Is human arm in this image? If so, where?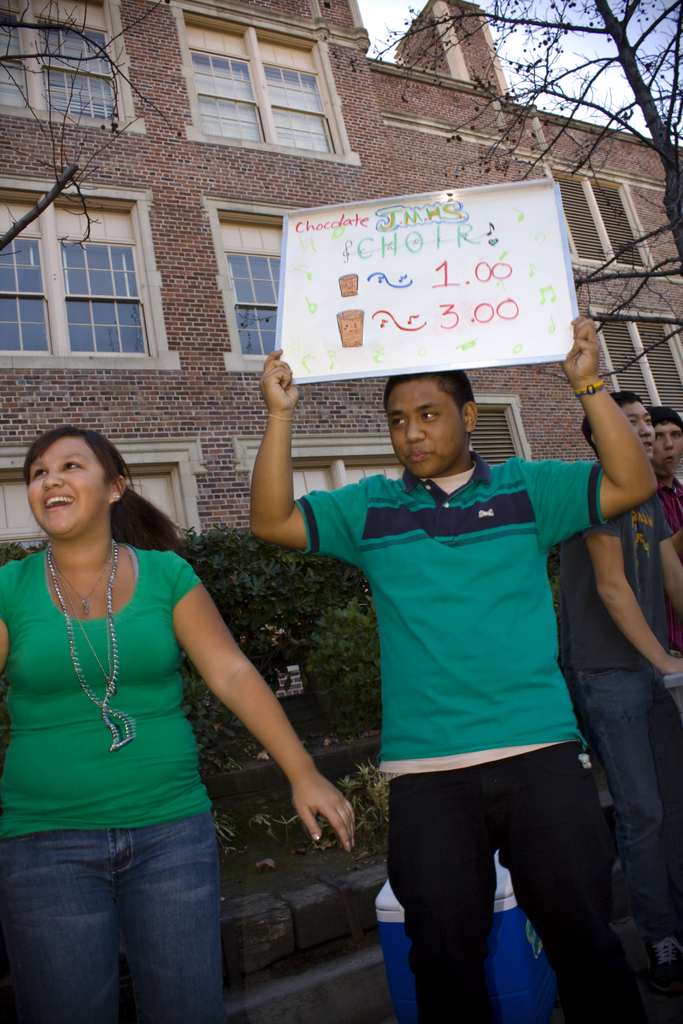
Yes, at left=671, top=529, right=682, bottom=612.
